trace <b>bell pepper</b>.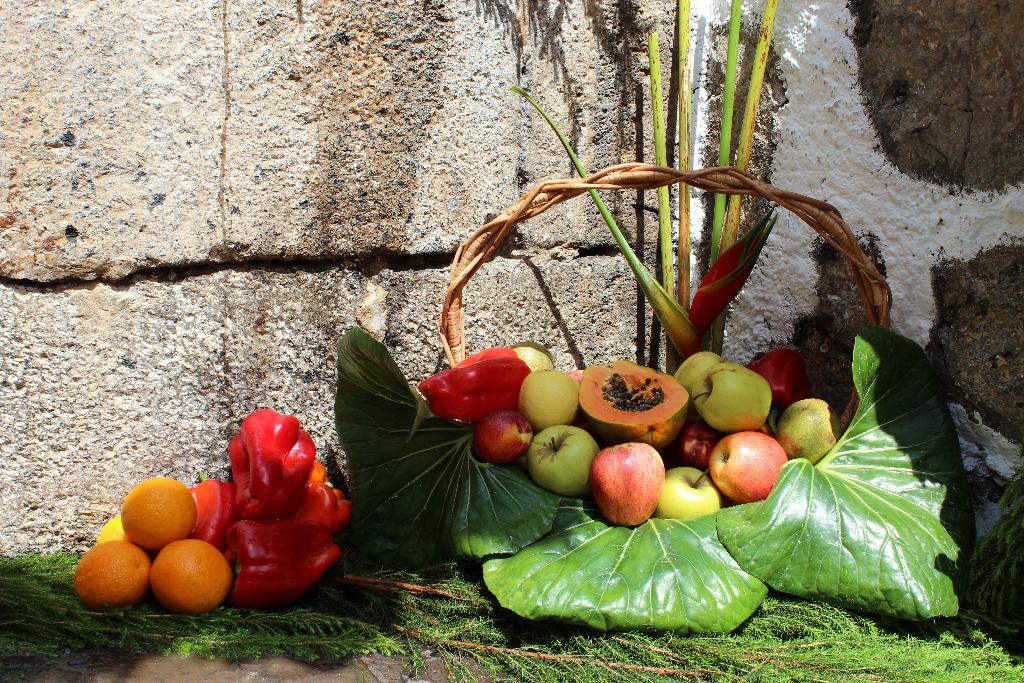
Traced to 225, 520, 346, 611.
